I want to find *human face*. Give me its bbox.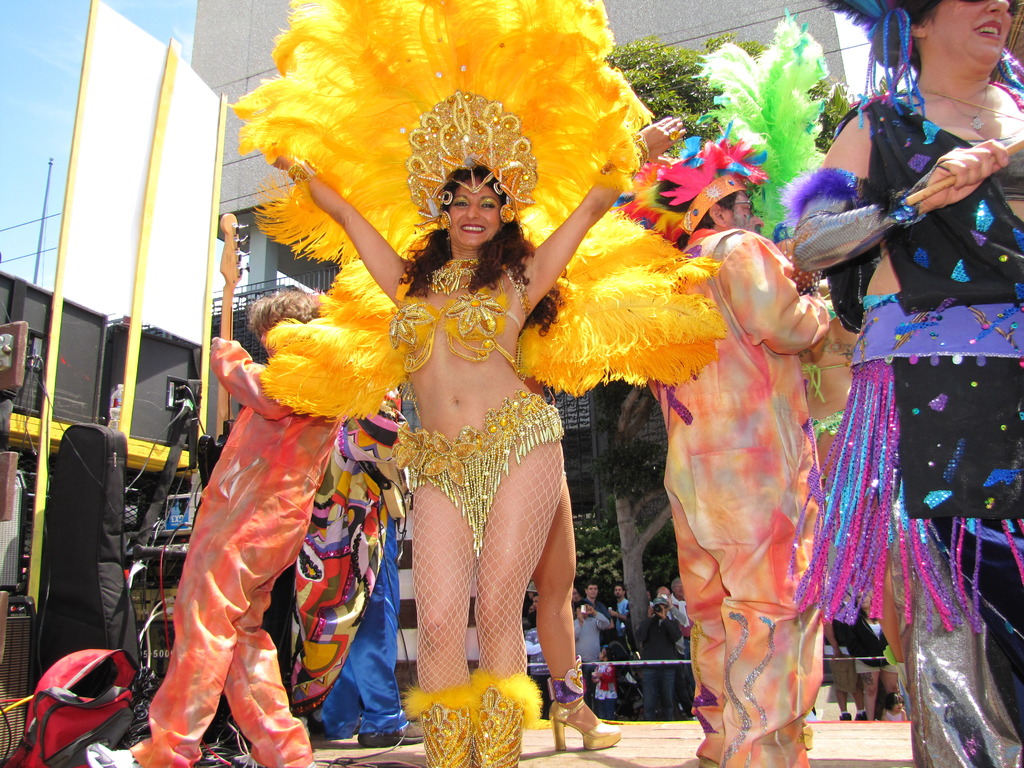
932 0 1013 69.
